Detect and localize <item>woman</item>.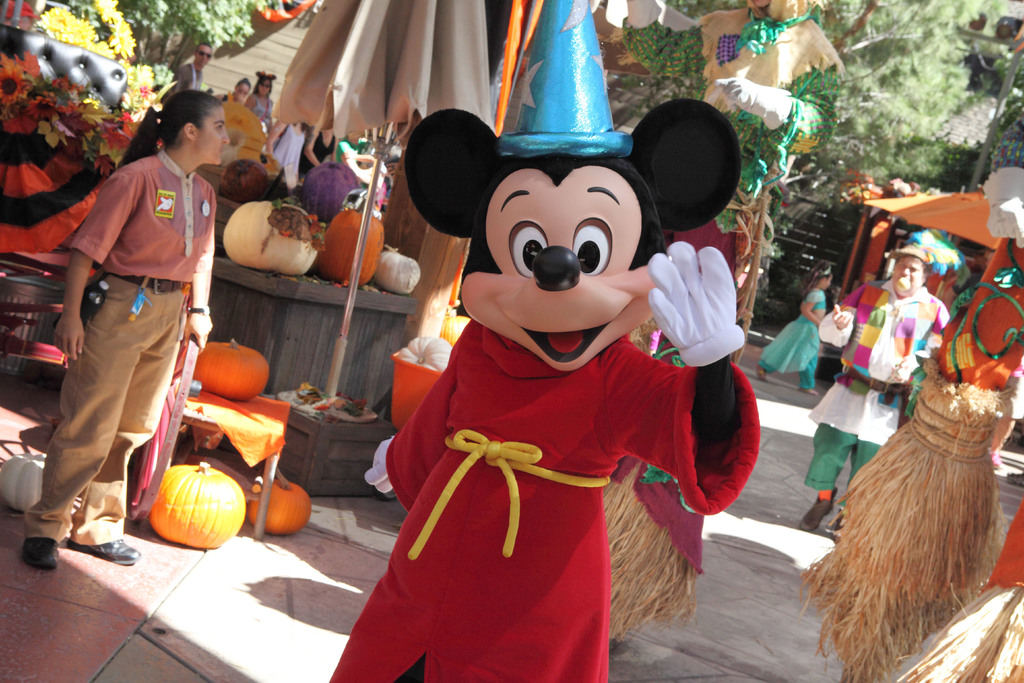
Localized at 263:109:310:172.
